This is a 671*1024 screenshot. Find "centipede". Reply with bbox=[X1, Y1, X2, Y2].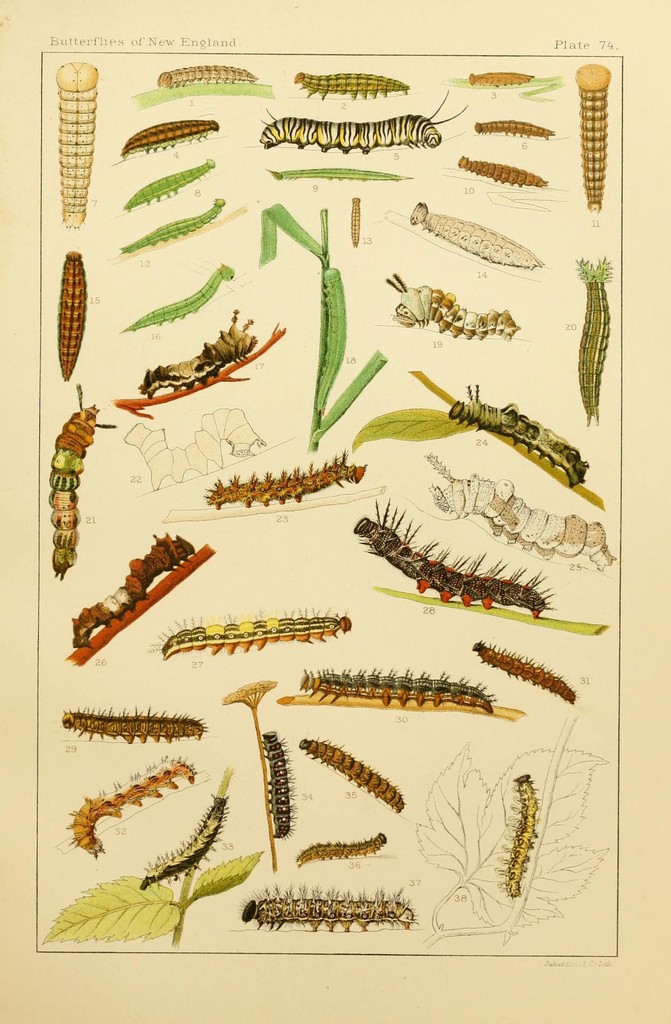
bbox=[157, 59, 254, 85].
